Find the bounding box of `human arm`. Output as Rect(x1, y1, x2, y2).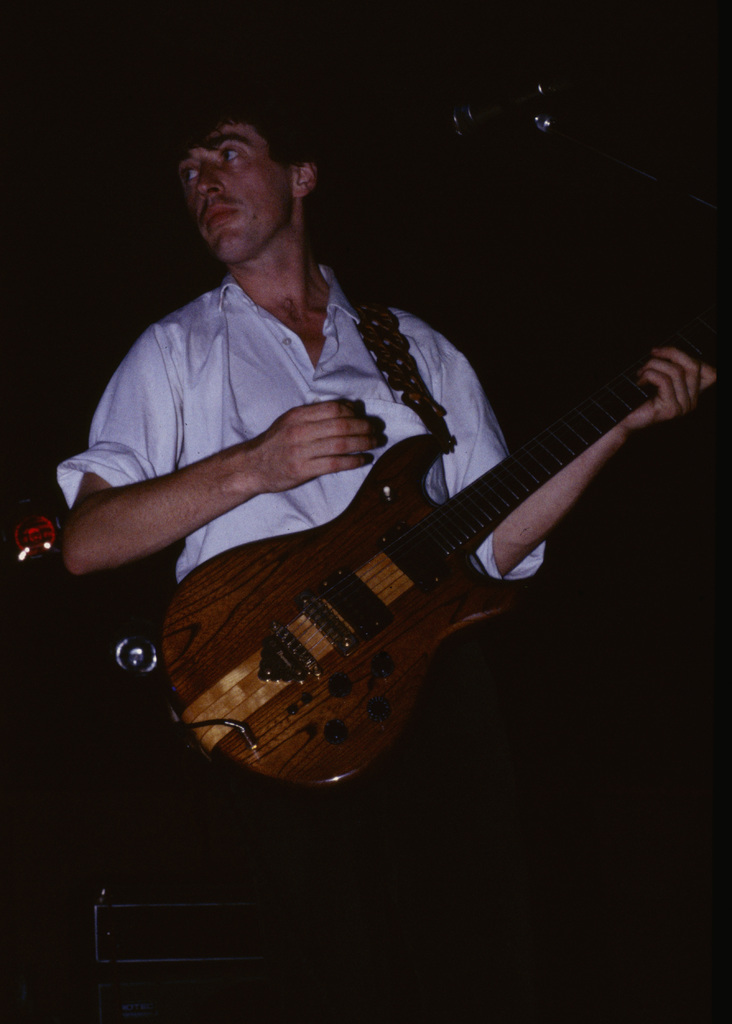
Rect(418, 312, 730, 591).
